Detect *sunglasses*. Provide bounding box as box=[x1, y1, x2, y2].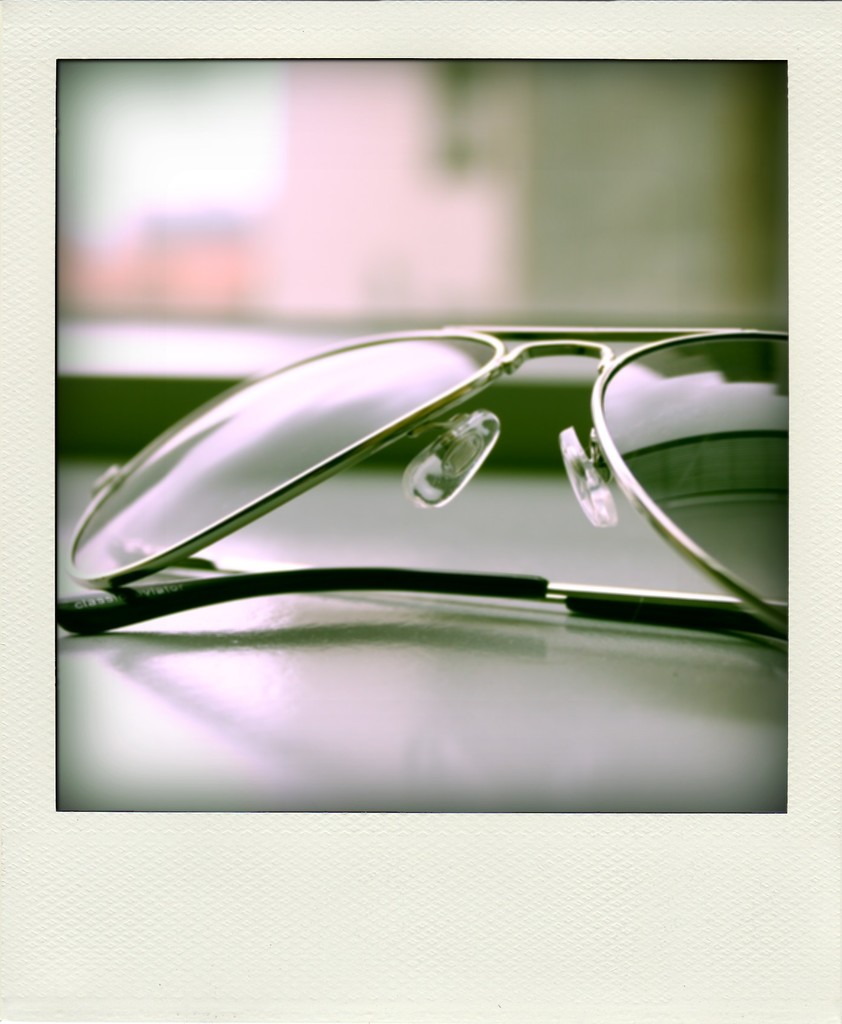
box=[56, 323, 791, 638].
